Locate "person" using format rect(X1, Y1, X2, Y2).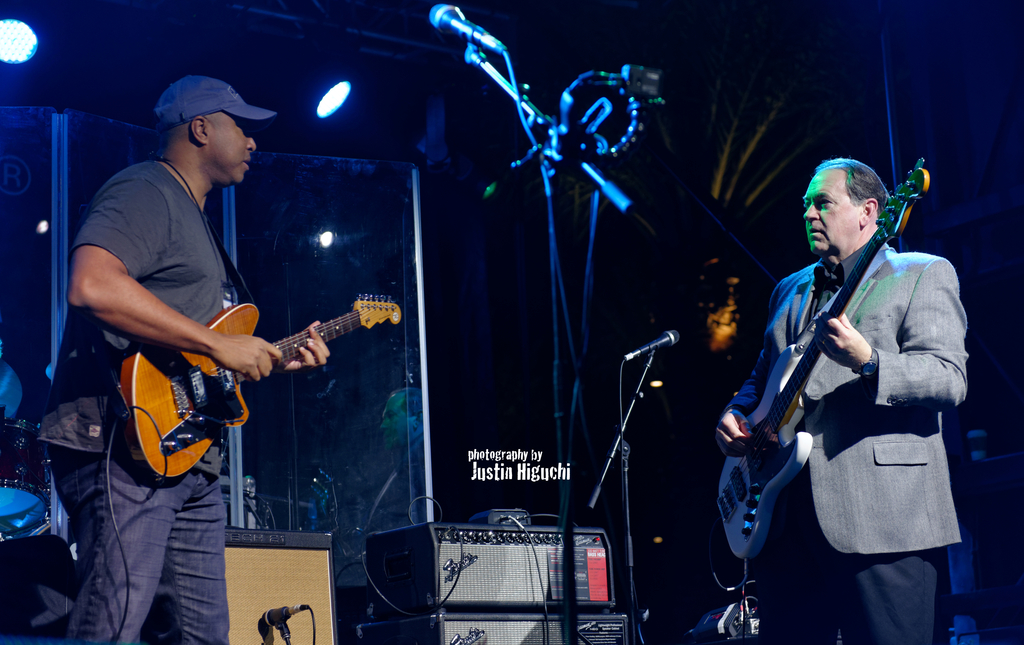
rect(730, 143, 976, 628).
